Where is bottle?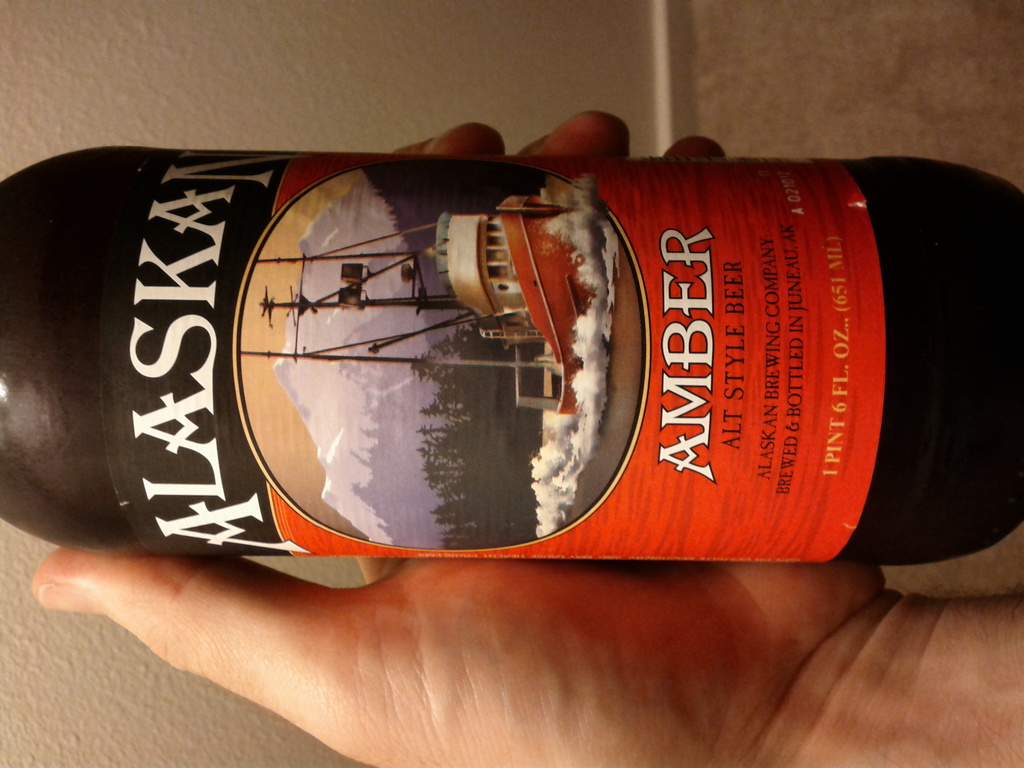
[x1=34, y1=138, x2=991, y2=563].
